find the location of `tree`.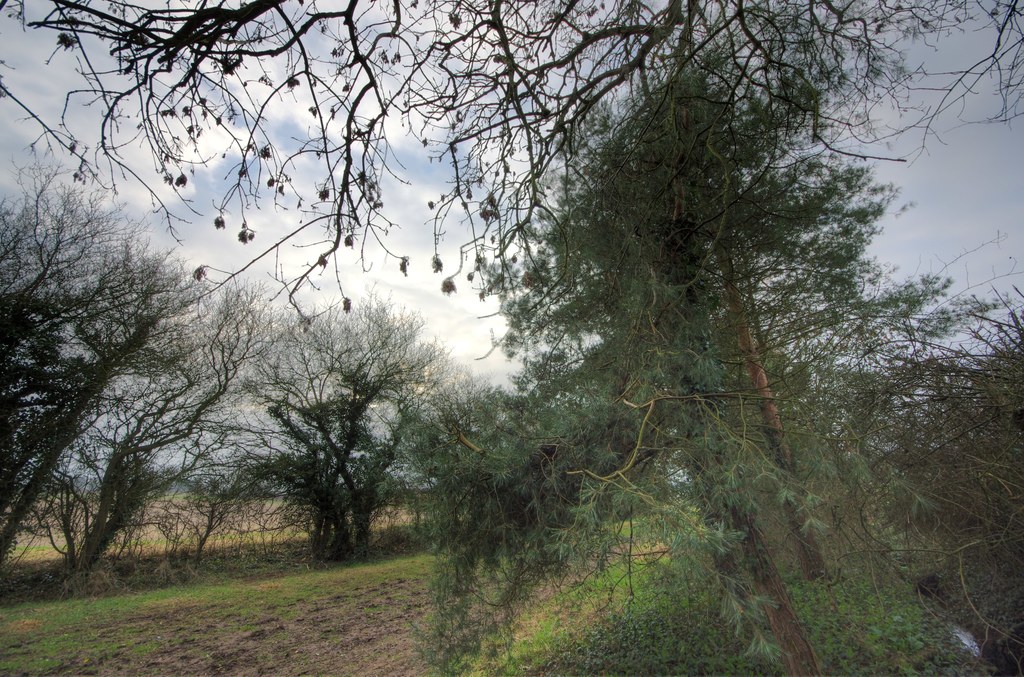
Location: x1=266 y1=341 x2=453 y2=550.
